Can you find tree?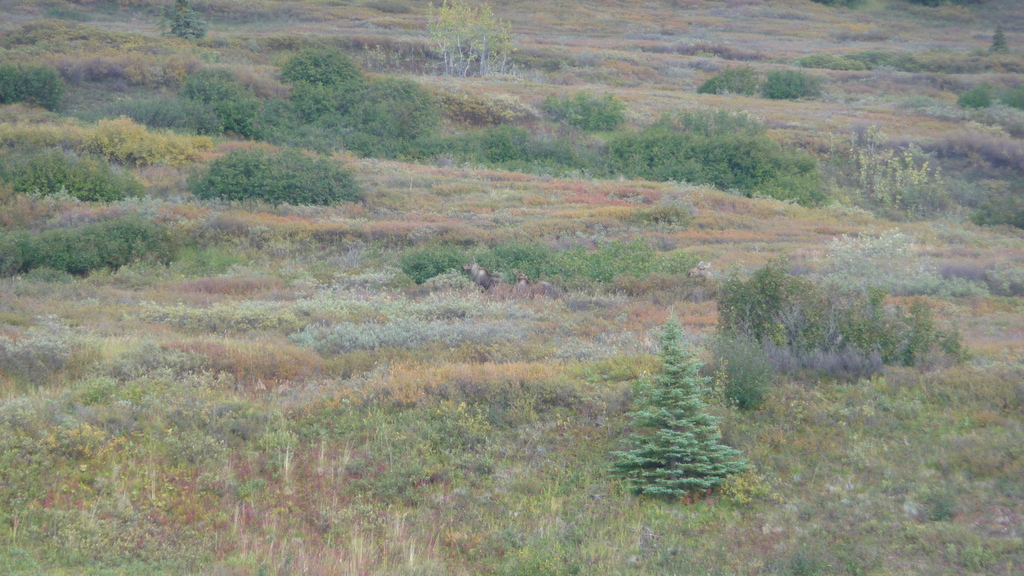
Yes, bounding box: <box>82,153,112,202</box>.
